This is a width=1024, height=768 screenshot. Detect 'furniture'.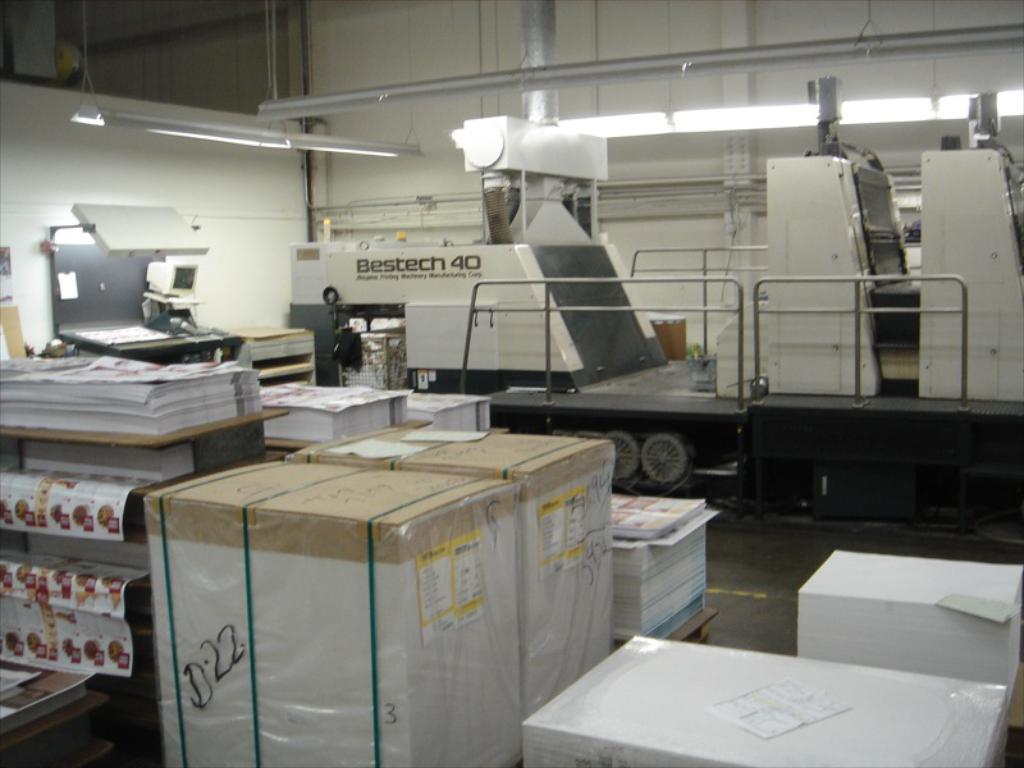
(227,321,317,384).
